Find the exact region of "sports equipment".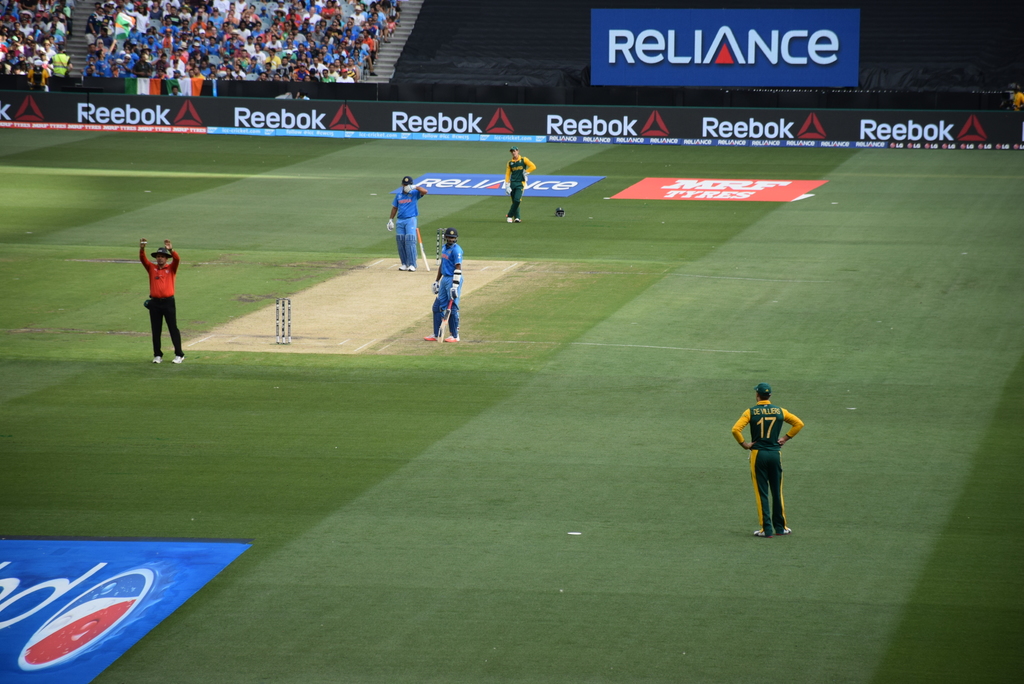
Exact region: box(284, 297, 292, 346).
